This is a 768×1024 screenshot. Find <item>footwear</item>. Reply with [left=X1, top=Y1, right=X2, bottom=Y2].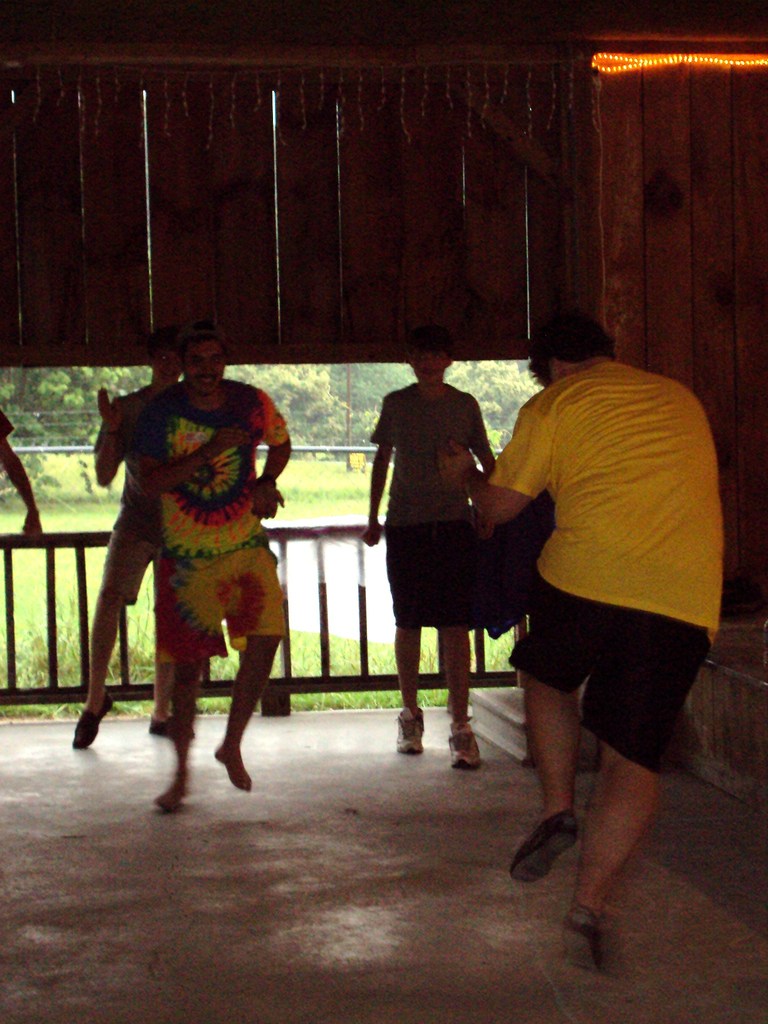
[left=396, top=709, right=426, bottom=756].
